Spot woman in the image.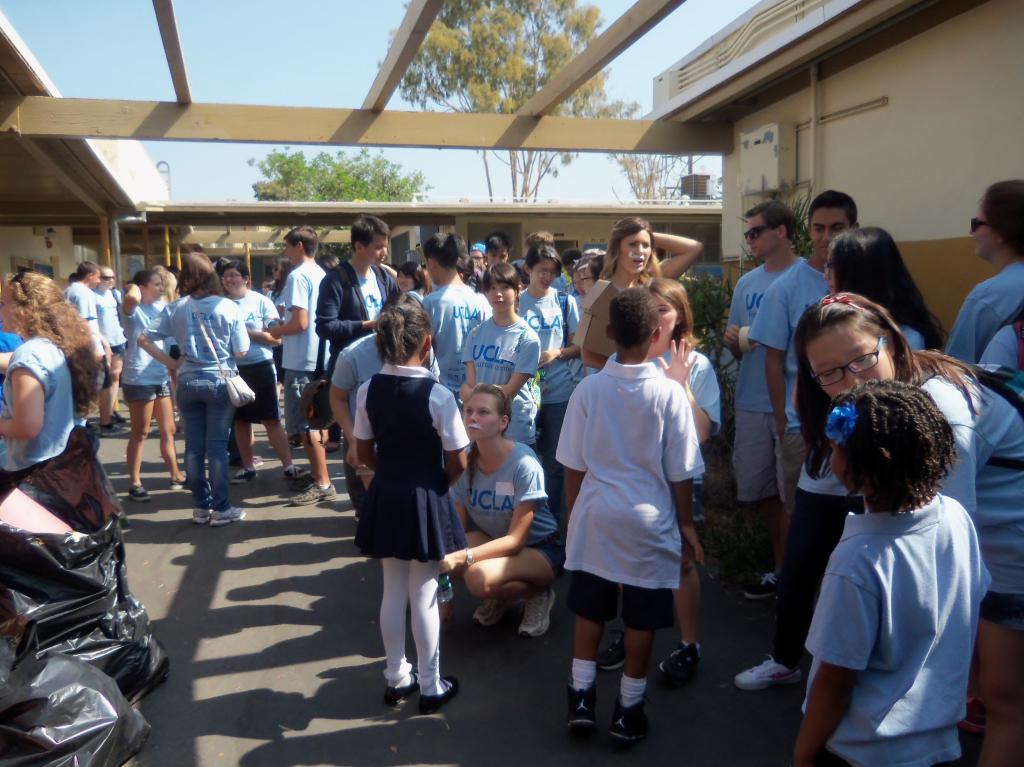
woman found at 938,180,1023,360.
